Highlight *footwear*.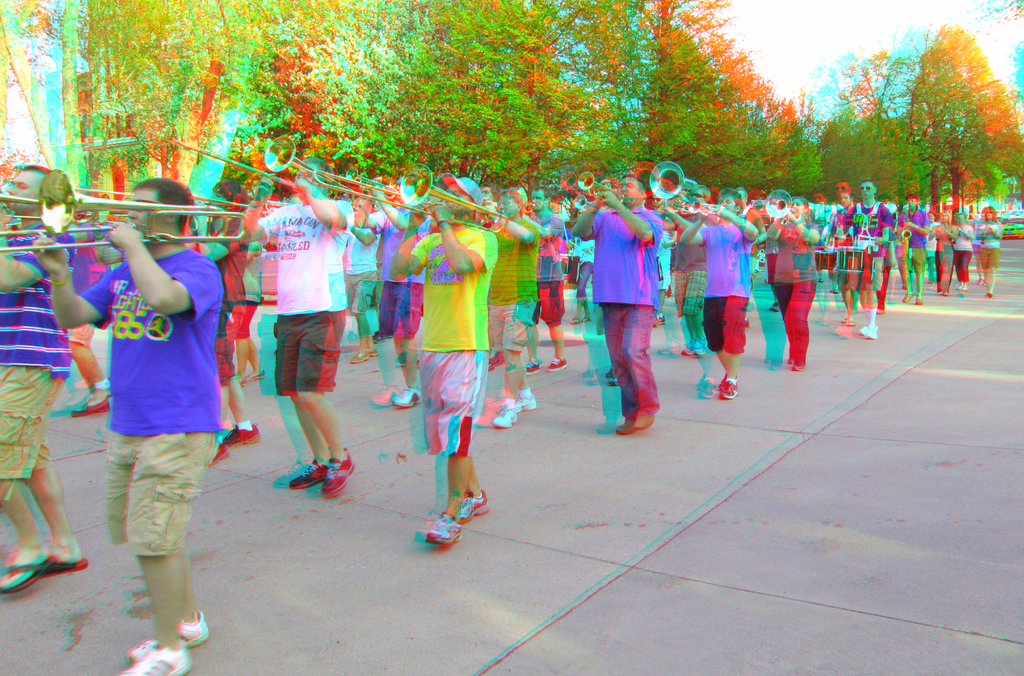
Highlighted region: Rect(548, 355, 567, 371).
